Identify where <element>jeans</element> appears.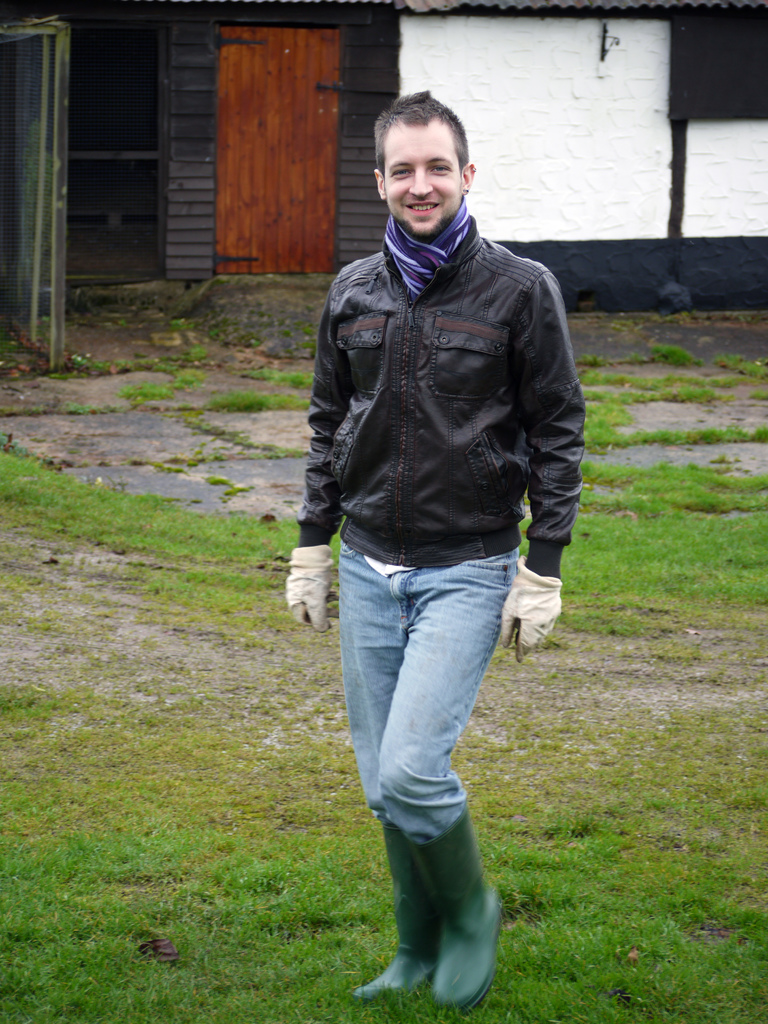
Appears at rect(345, 540, 520, 836).
